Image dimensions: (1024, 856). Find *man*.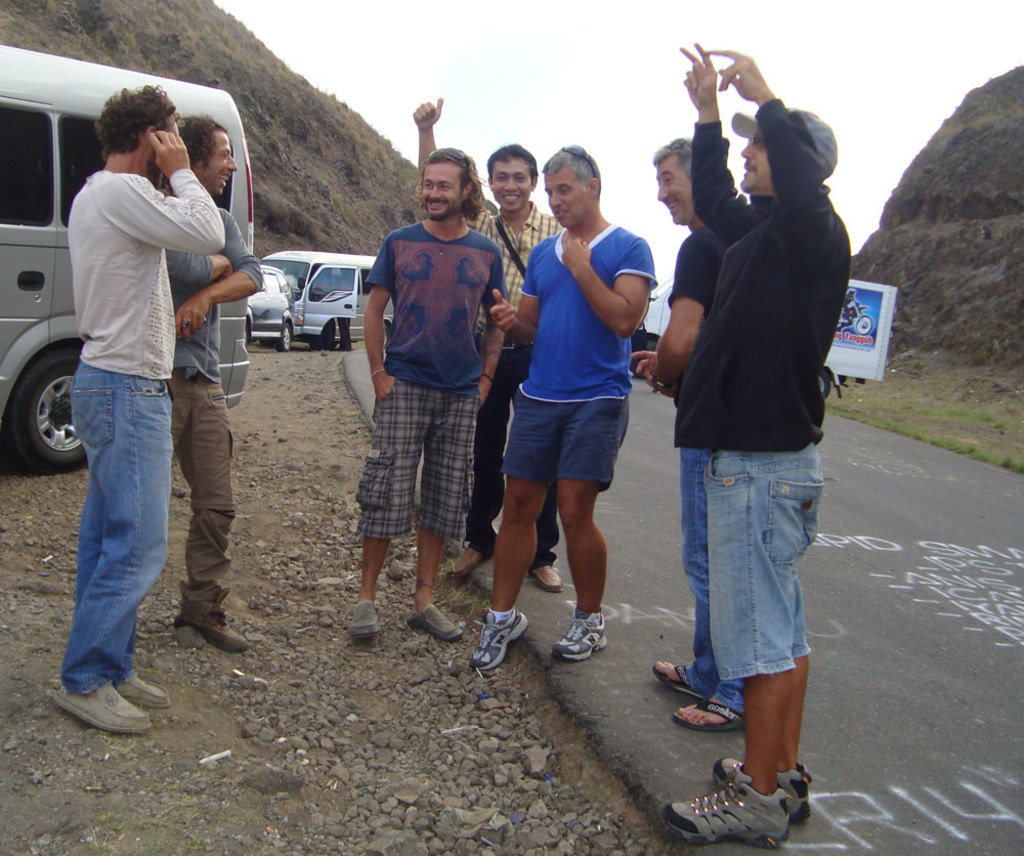
653,36,855,843.
